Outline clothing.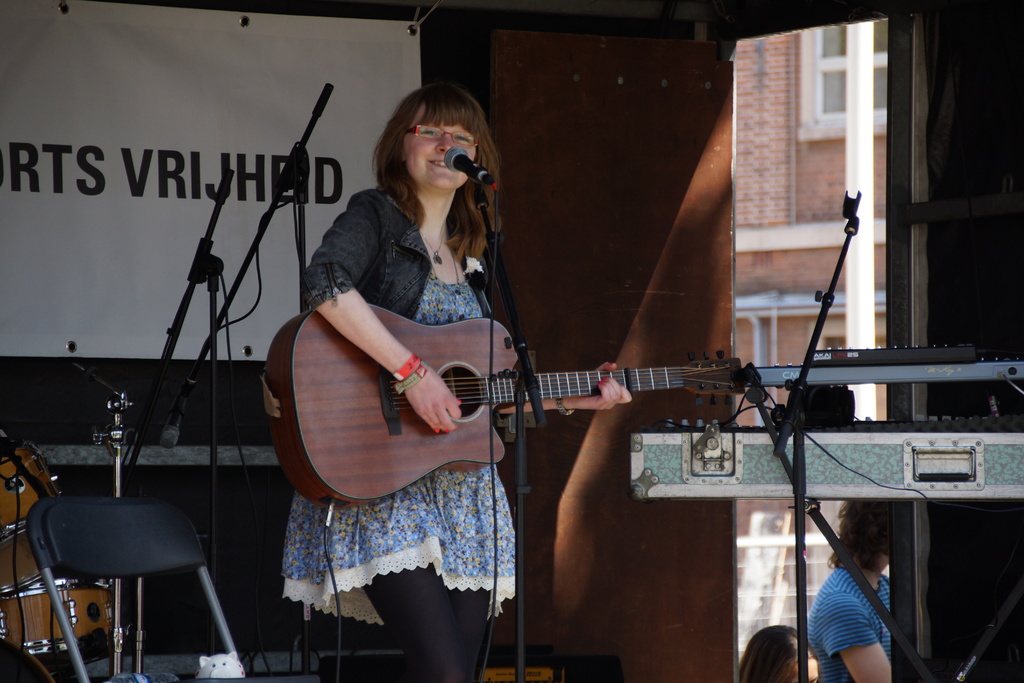
Outline: <box>278,183,519,682</box>.
